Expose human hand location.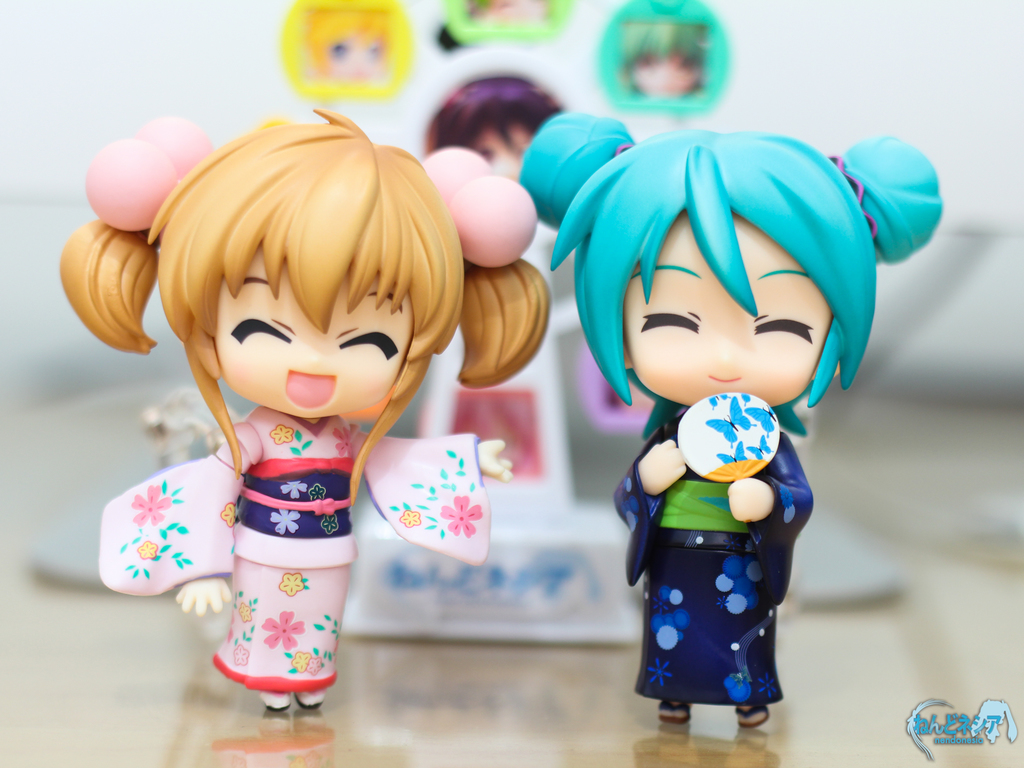
Exposed at (727,474,774,524).
